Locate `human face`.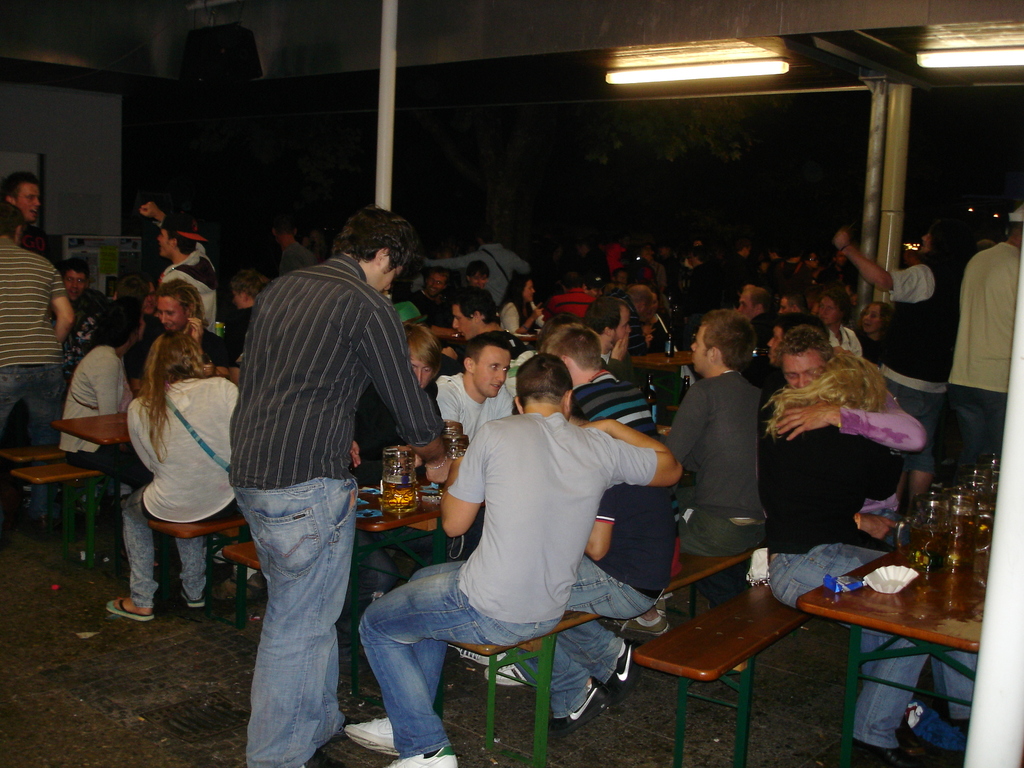
Bounding box: {"left": 472, "top": 348, "right": 506, "bottom": 397}.
